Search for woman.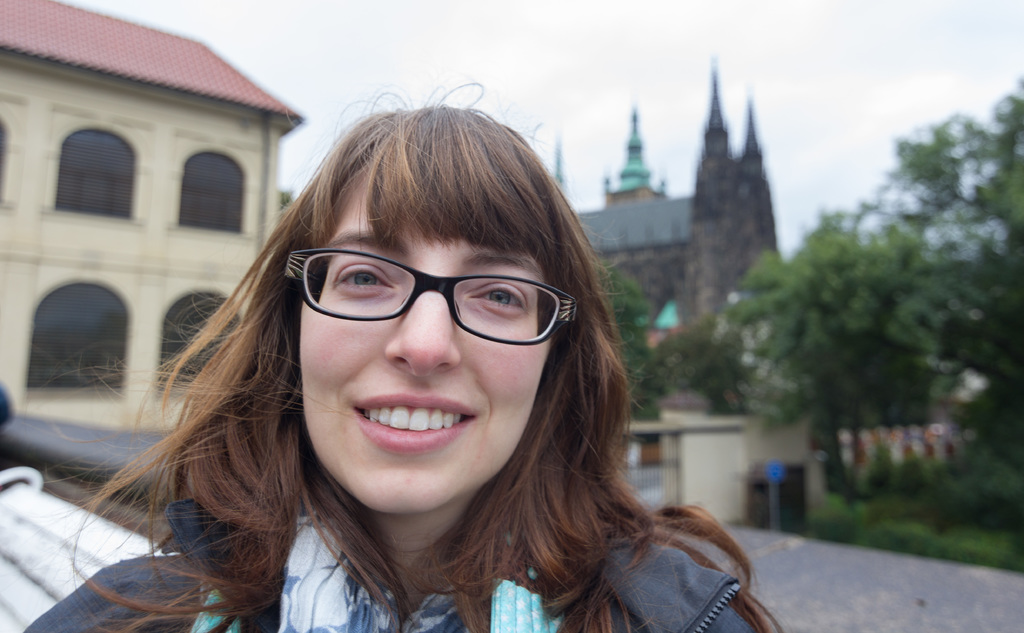
Found at [72, 112, 767, 631].
